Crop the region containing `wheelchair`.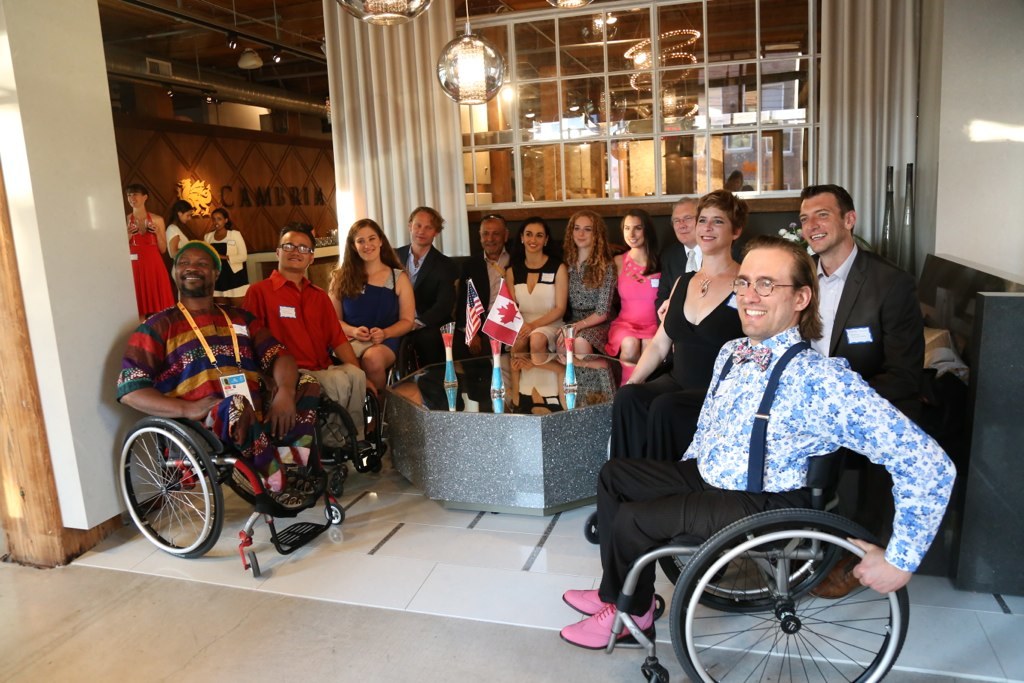
Crop region: detection(326, 383, 385, 512).
